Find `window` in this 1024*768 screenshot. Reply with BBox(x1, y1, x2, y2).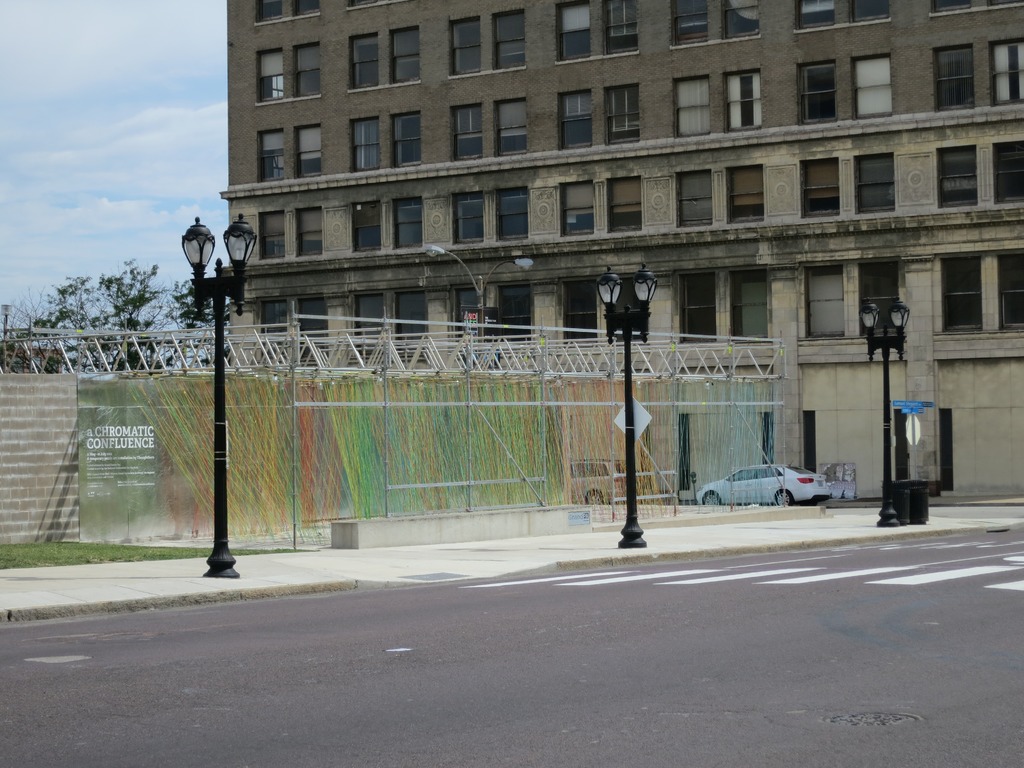
BBox(991, 38, 1022, 105).
